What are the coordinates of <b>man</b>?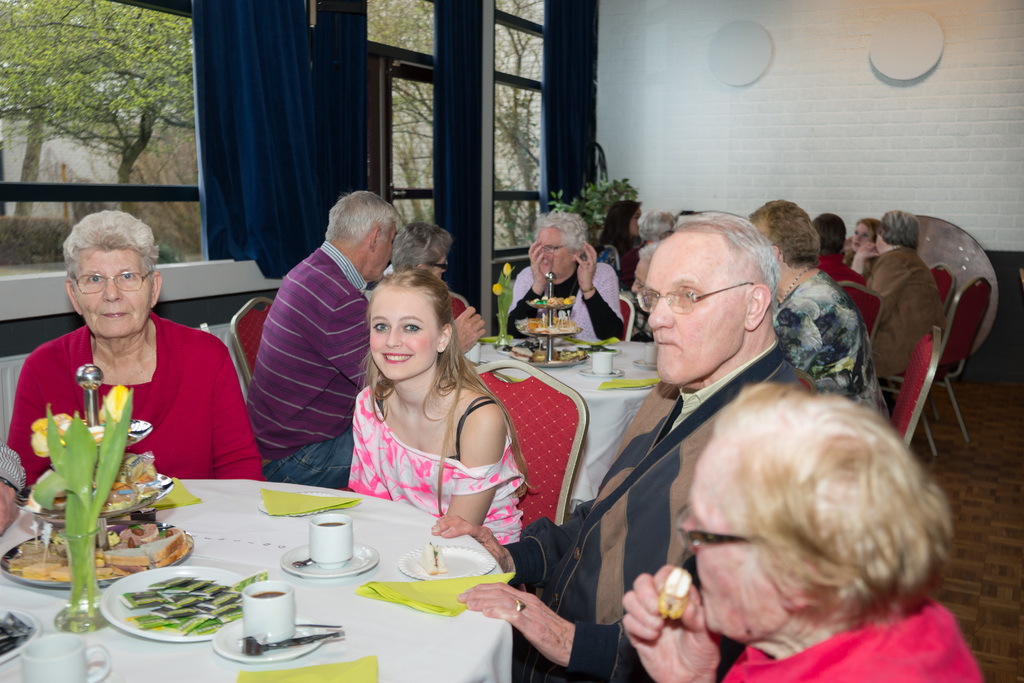
crop(244, 190, 486, 484).
